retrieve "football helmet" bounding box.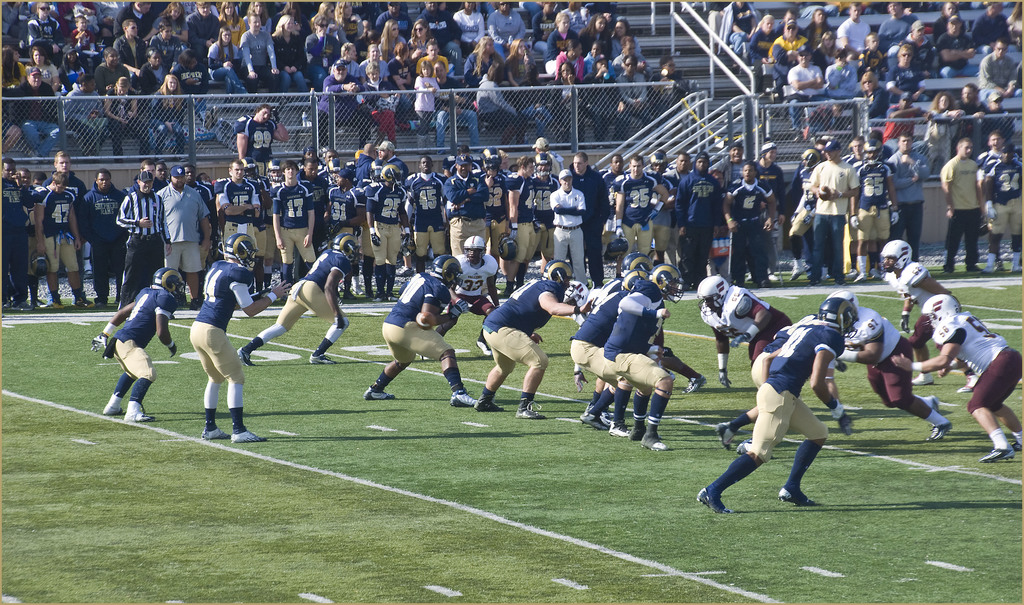
Bounding box: [799, 147, 822, 170].
